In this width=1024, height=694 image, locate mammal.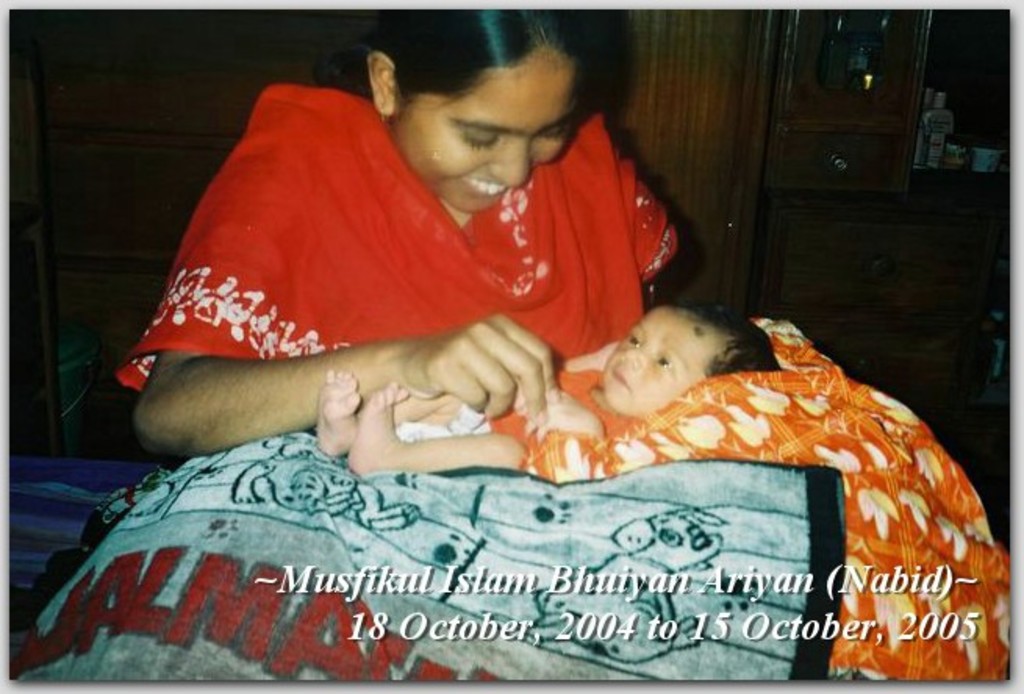
Bounding box: [75,59,607,460].
